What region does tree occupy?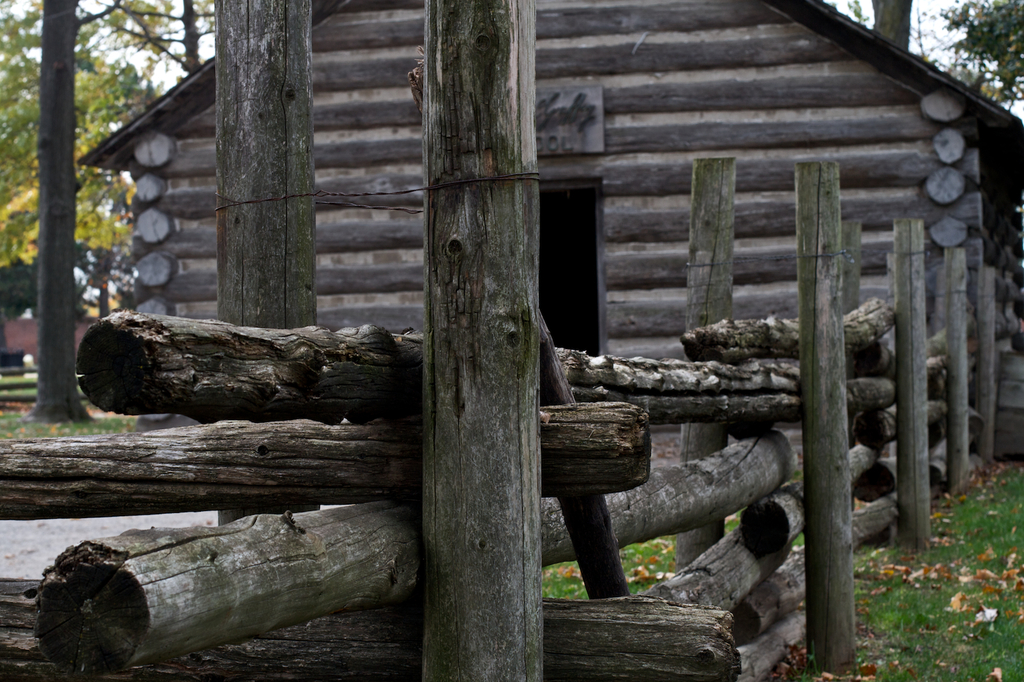
box(414, 0, 540, 681).
